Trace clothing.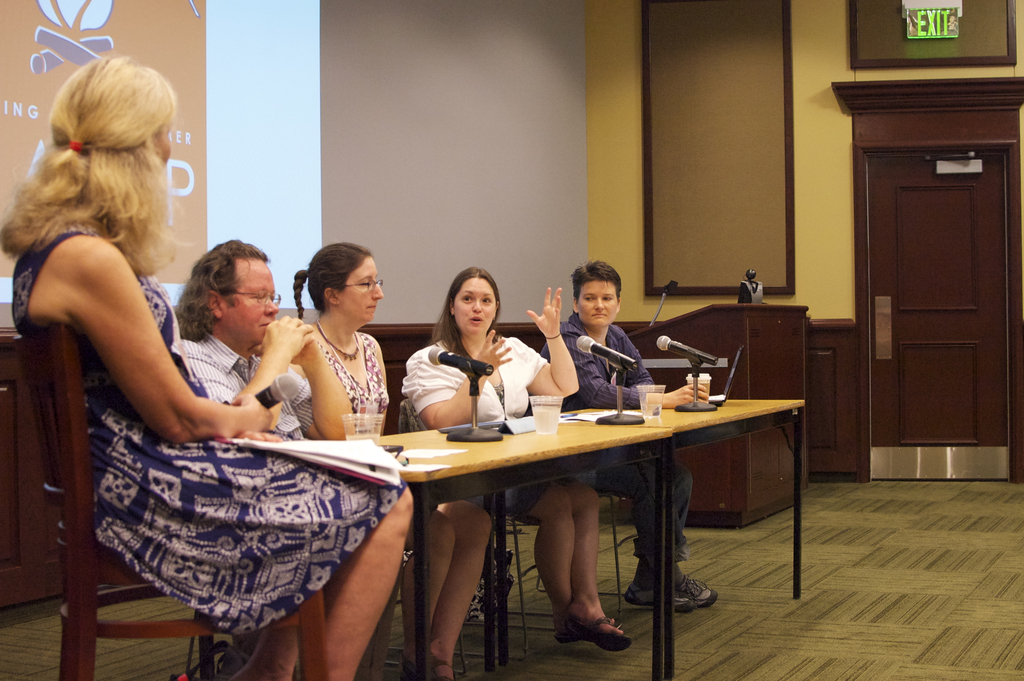
Traced to bbox=[188, 335, 301, 440].
